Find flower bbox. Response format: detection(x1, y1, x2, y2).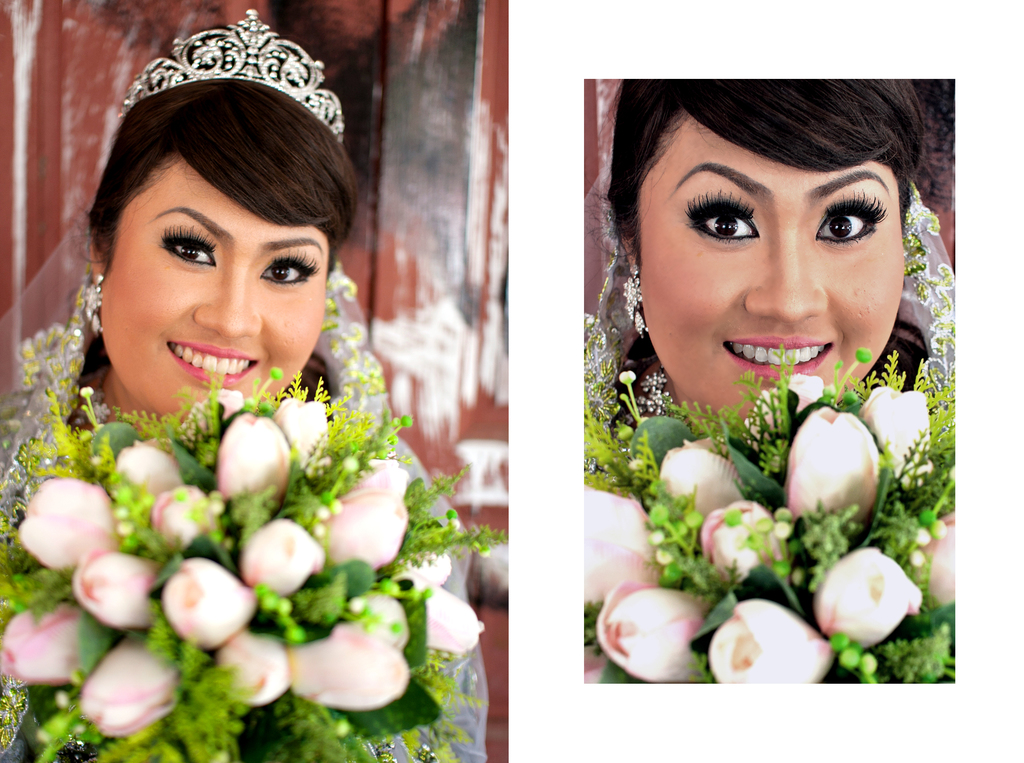
detection(916, 515, 955, 605).
